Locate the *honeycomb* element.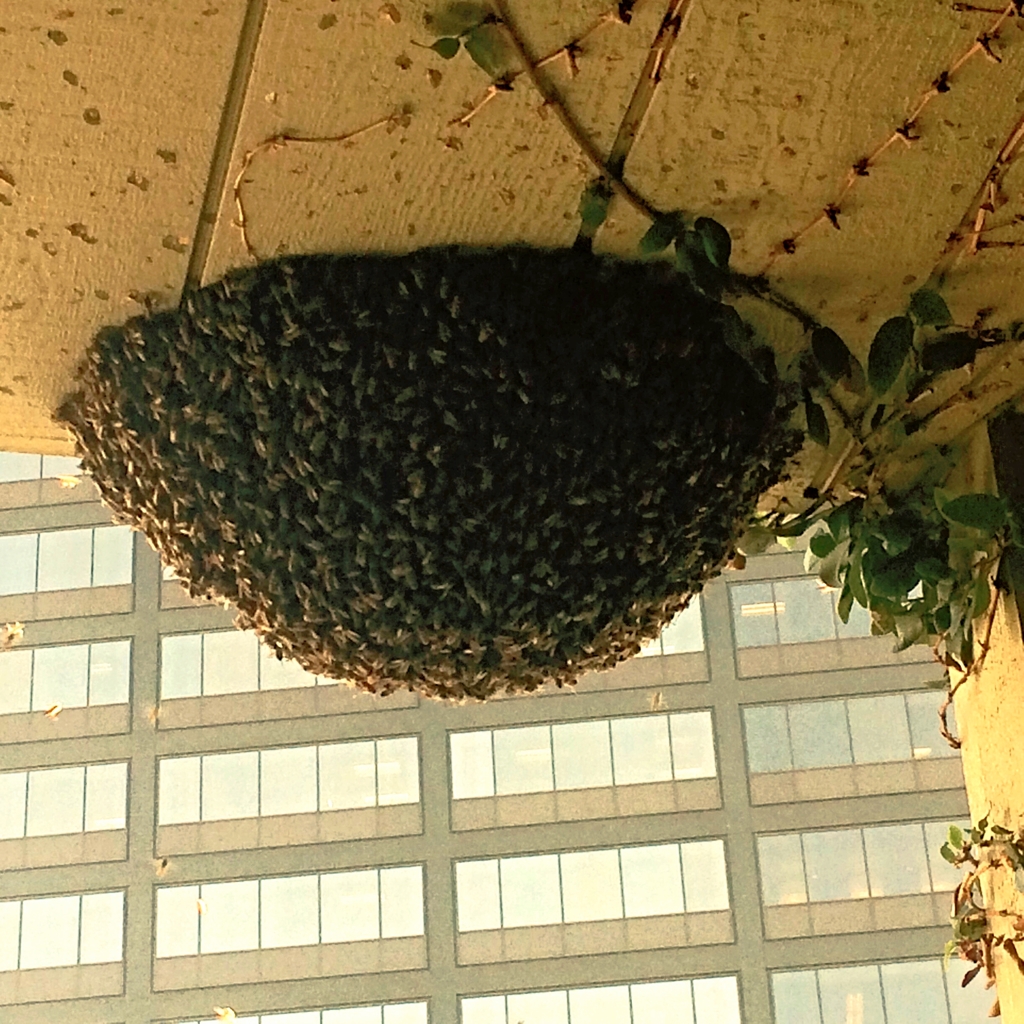
Element bbox: left=49, top=235, right=802, bottom=712.
